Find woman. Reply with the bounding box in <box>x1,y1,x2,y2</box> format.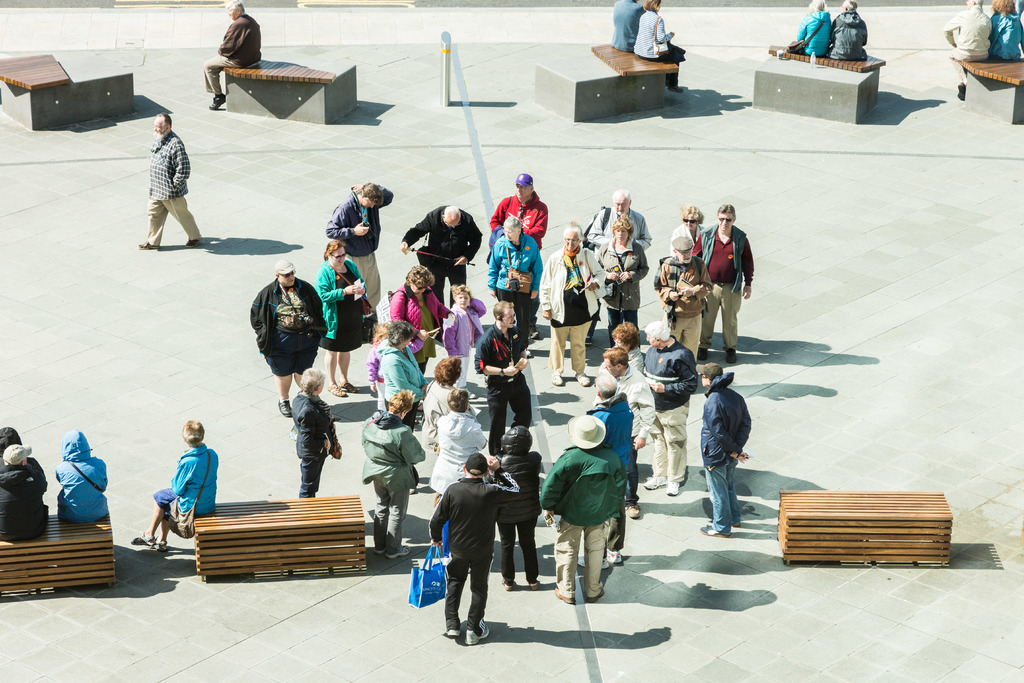
<box>630,0,683,97</box>.
